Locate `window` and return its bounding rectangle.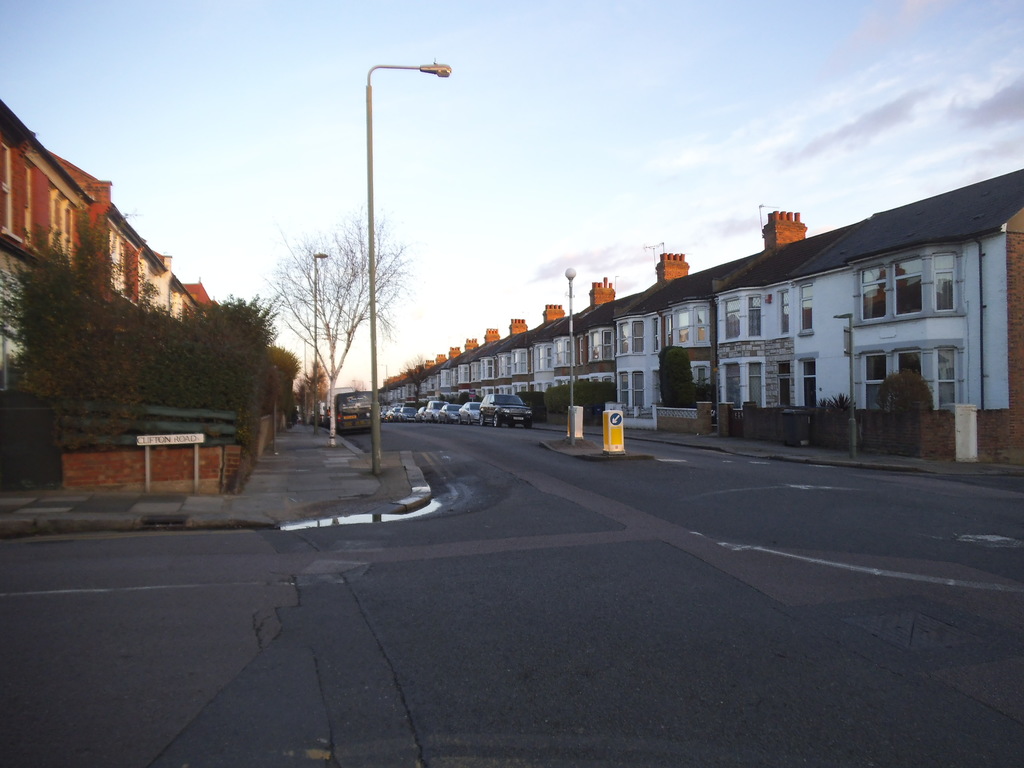
801/357/817/407.
